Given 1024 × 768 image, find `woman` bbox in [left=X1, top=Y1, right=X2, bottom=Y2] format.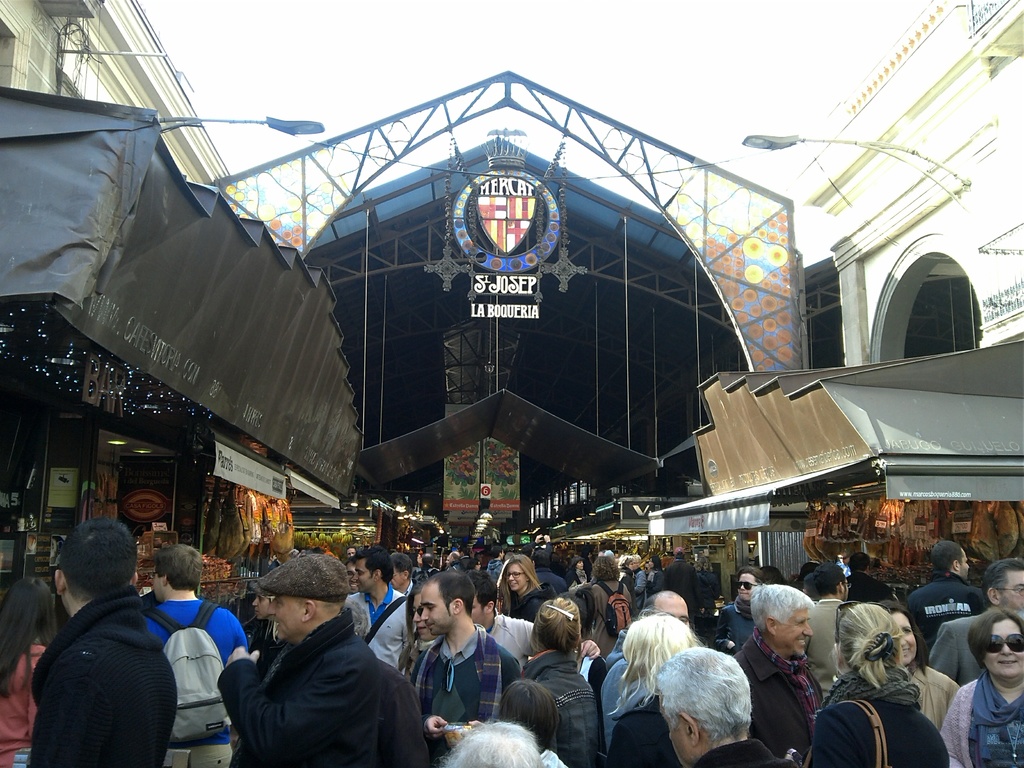
[left=0, top=576, right=58, bottom=767].
